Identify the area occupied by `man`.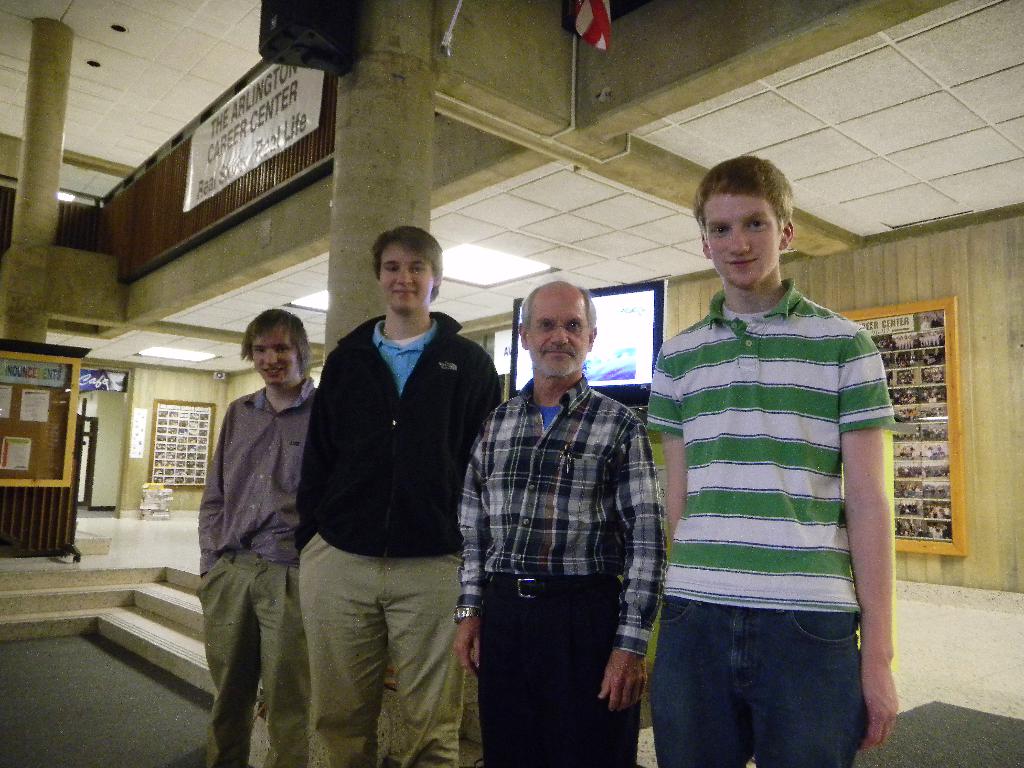
Area: rect(456, 281, 666, 767).
